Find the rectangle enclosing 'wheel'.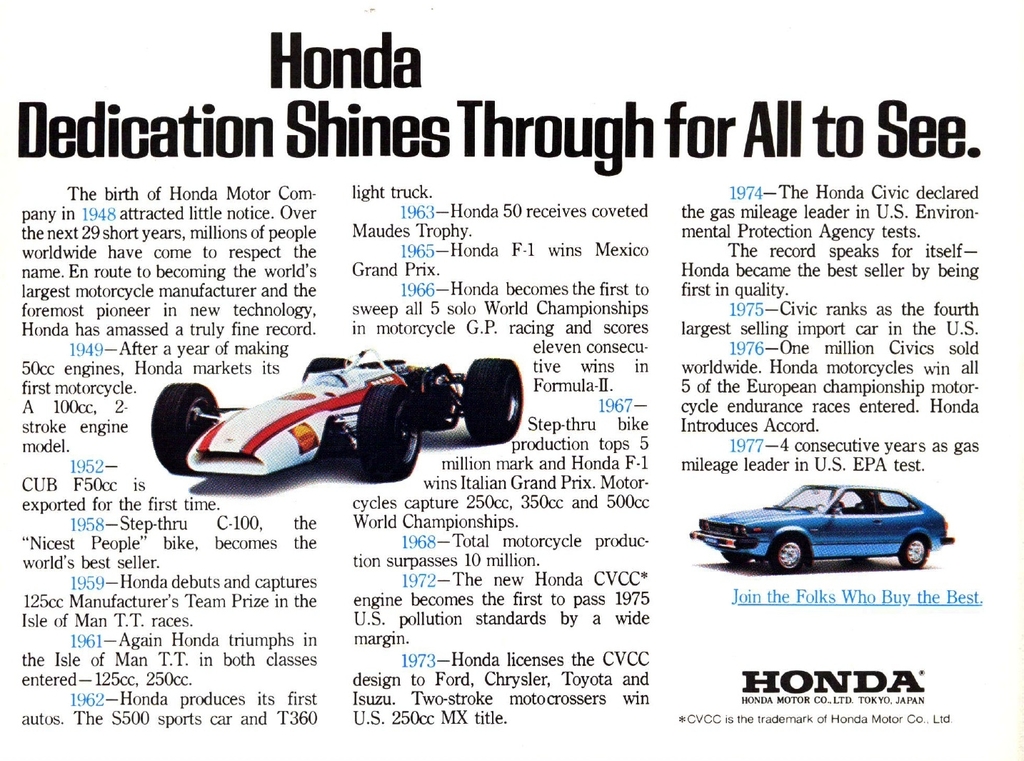
(left=458, top=359, right=525, bottom=442).
